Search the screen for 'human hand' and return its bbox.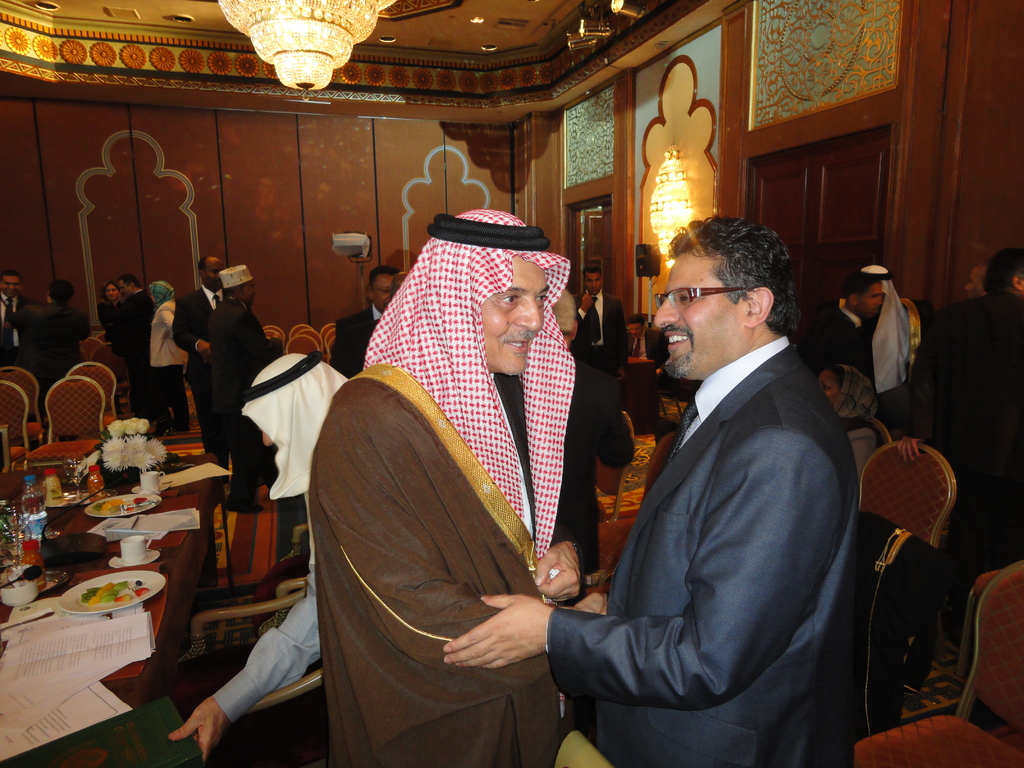
Found: (444,598,547,689).
